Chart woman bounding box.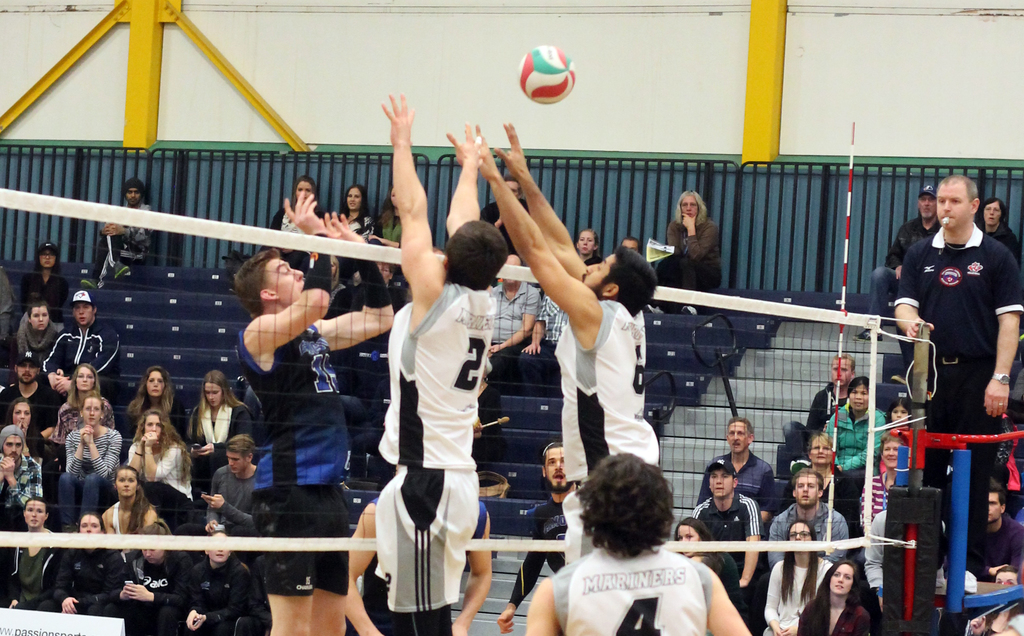
Charted: BBox(185, 370, 252, 455).
